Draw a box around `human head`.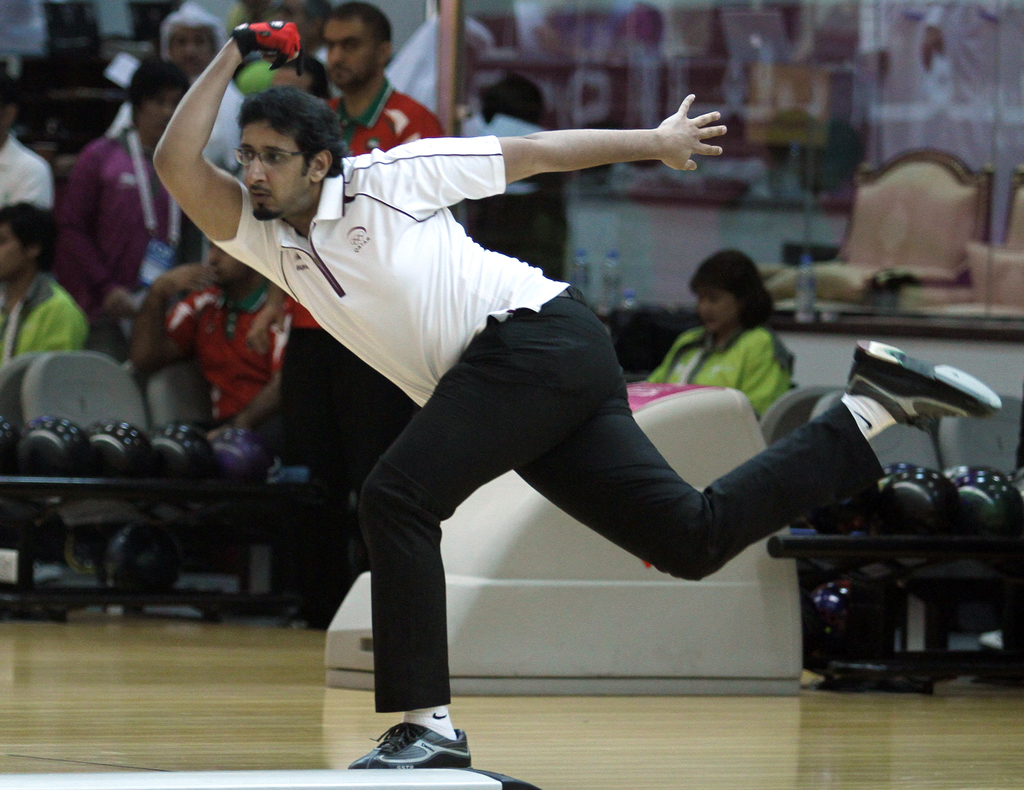
region(207, 88, 325, 195).
